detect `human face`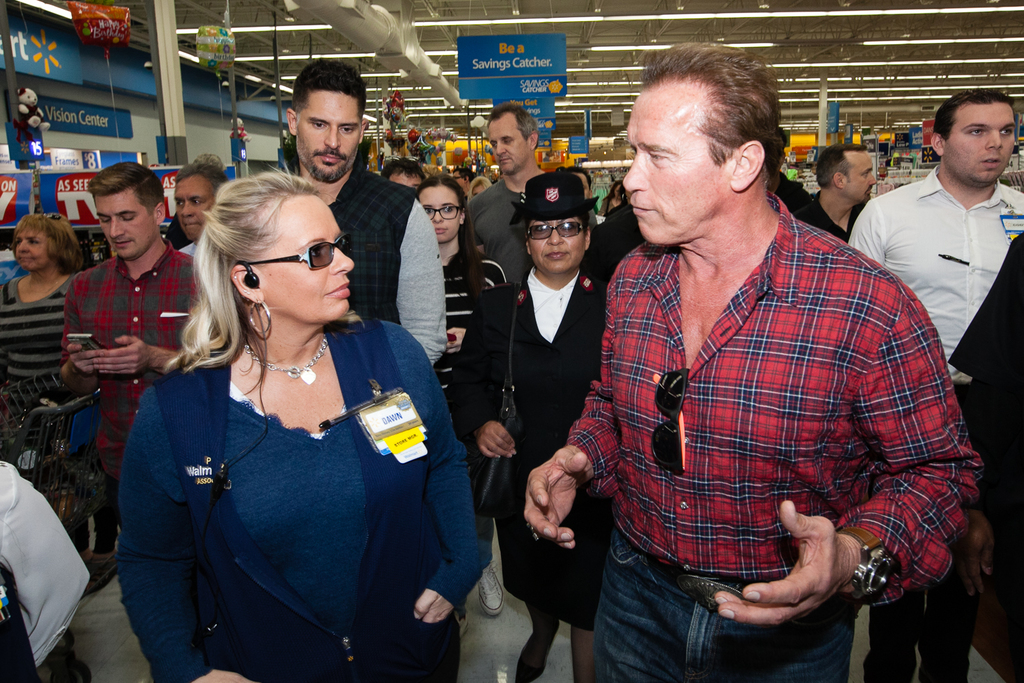
<bbox>94, 191, 158, 264</bbox>
